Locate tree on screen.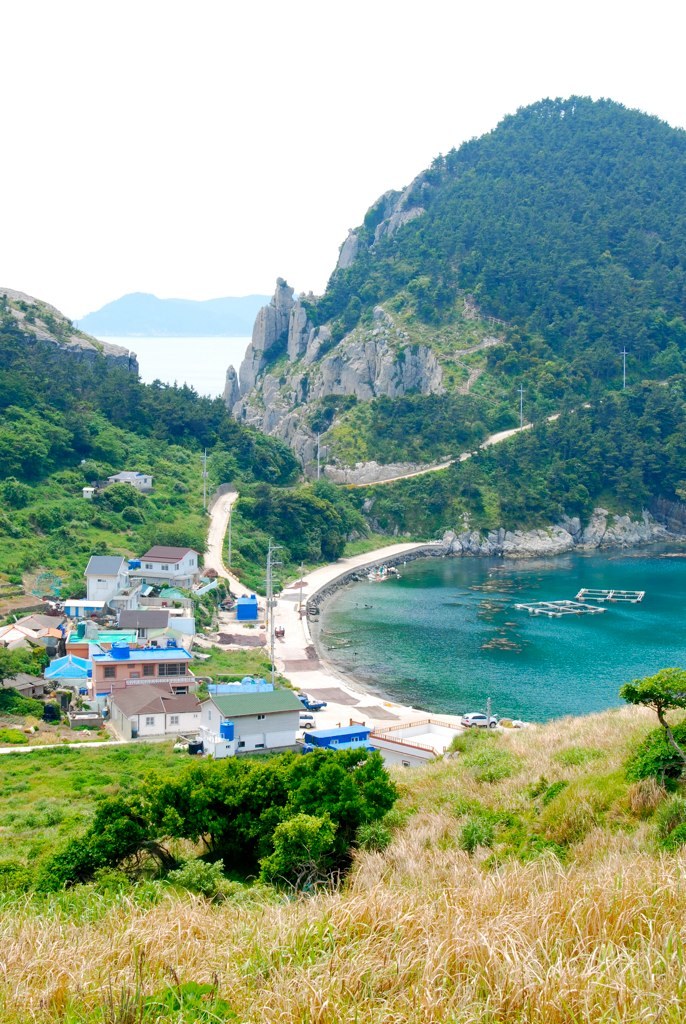
On screen at x1=614 y1=662 x2=685 y2=739.
